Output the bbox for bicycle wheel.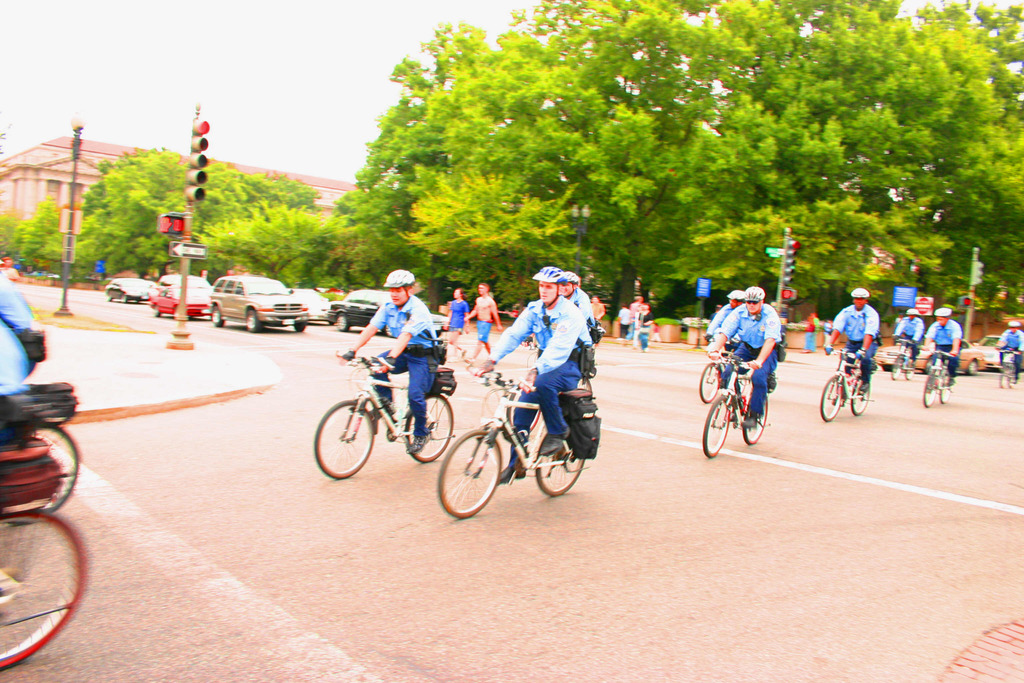
<bbox>316, 399, 374, 477</bbox>.
